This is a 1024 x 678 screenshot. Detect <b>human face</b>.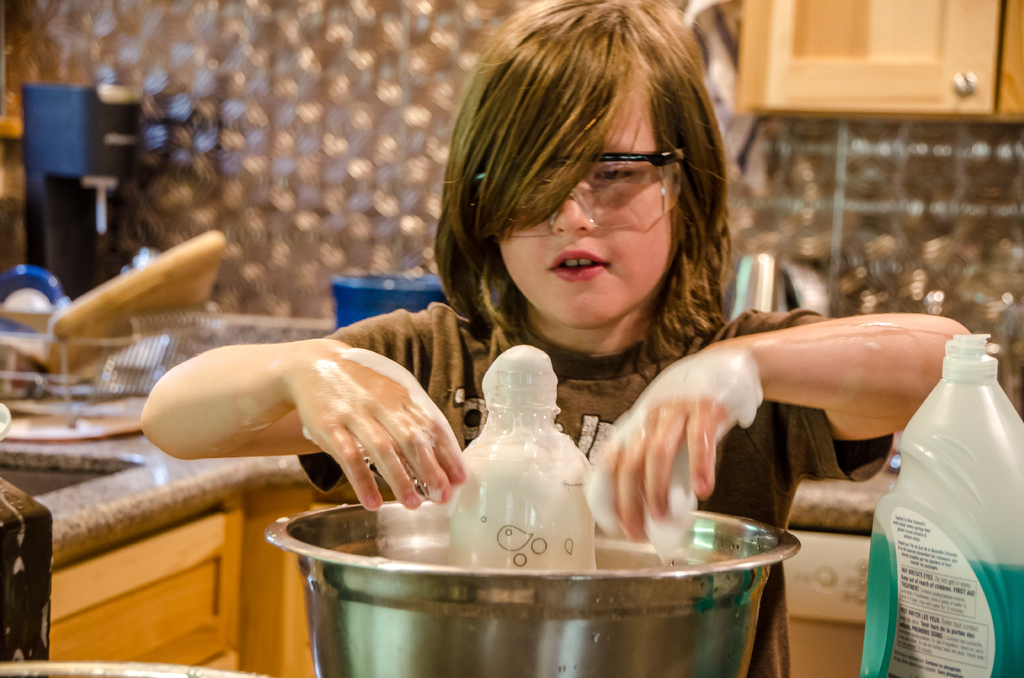
<box>474,86,700,337</box>.
